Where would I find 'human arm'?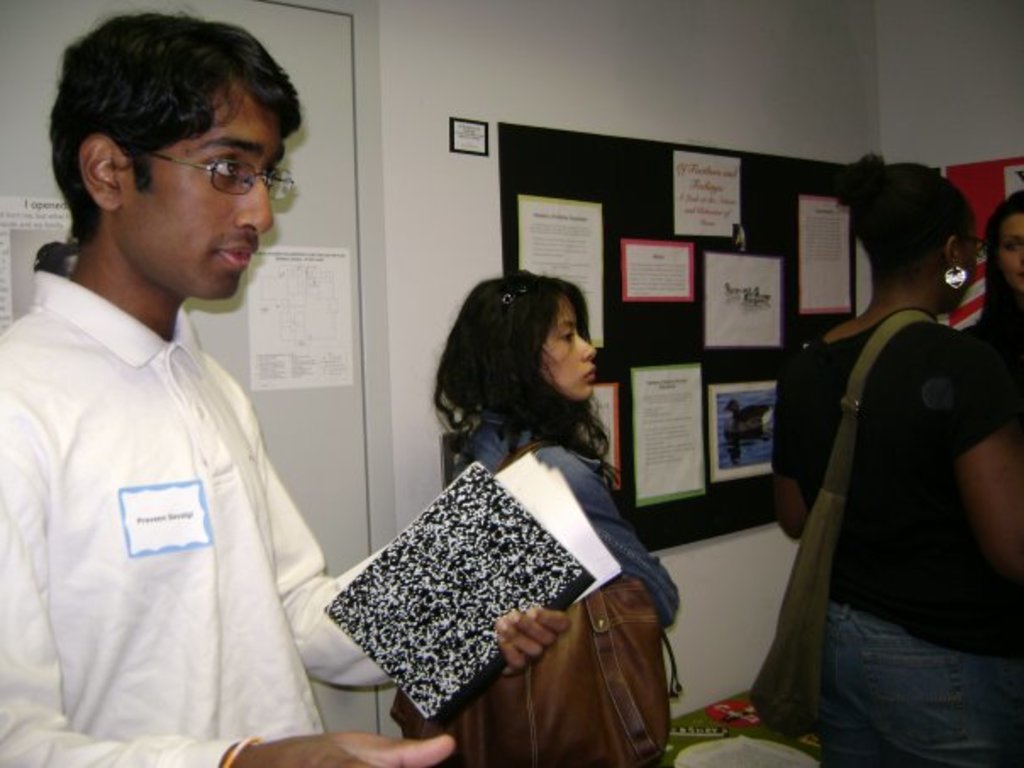
At (x1=939, y1=349, x2=1022, y2=598).
